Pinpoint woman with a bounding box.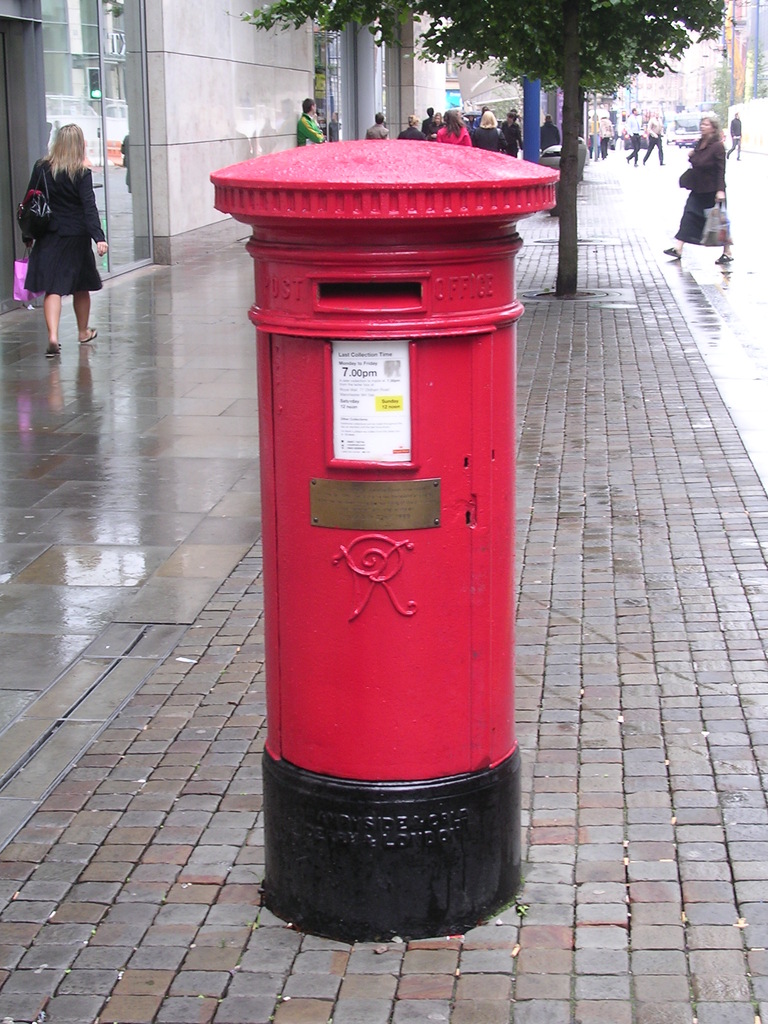
region(597, 109, 614, 160).
